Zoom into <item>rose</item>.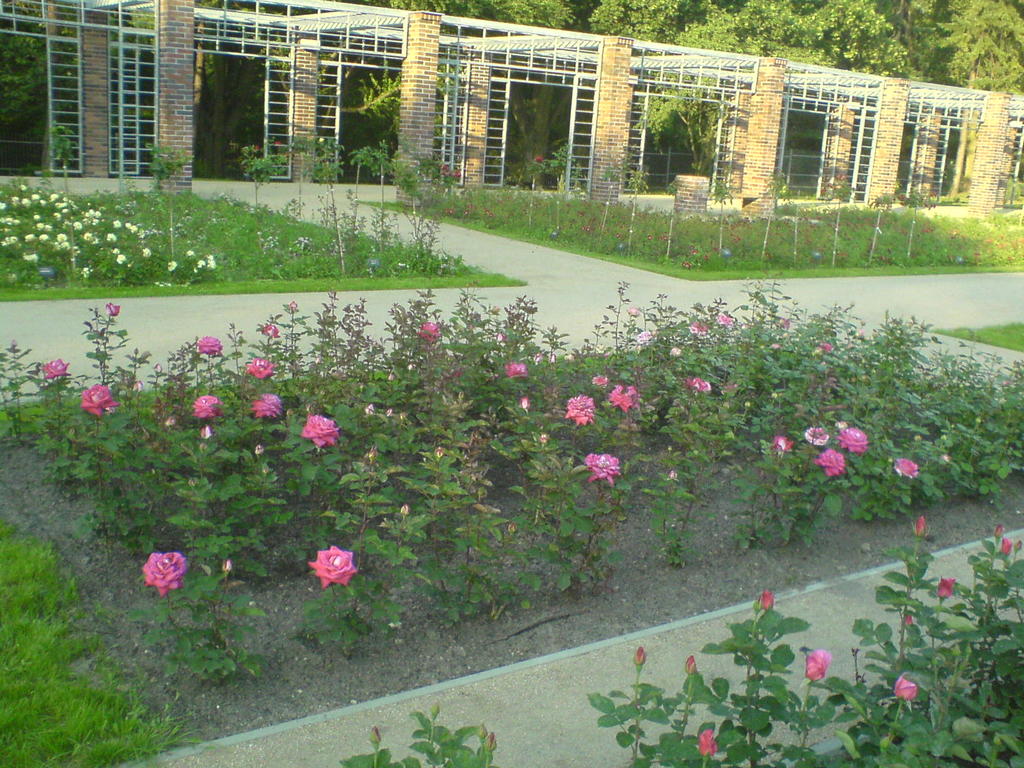
Zoom target: 897,679,918,703.
